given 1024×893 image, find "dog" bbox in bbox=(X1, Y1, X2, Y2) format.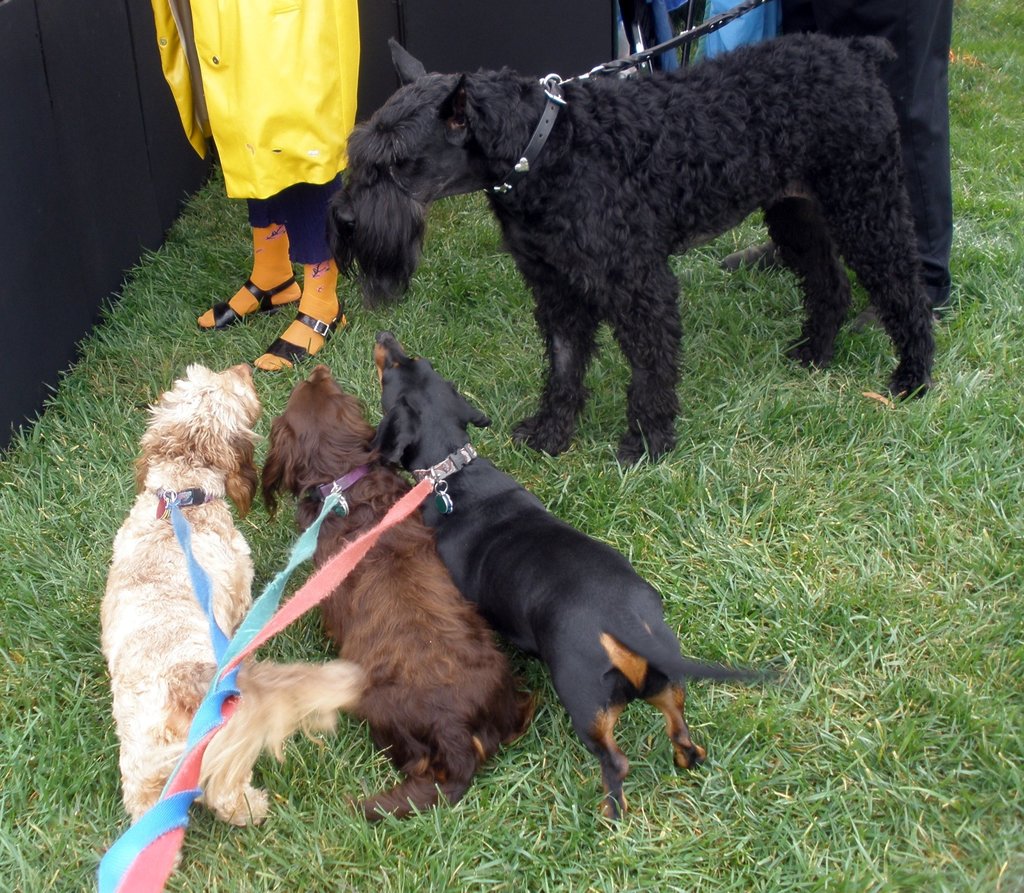
bbox=(98, 360, 371, 874).
